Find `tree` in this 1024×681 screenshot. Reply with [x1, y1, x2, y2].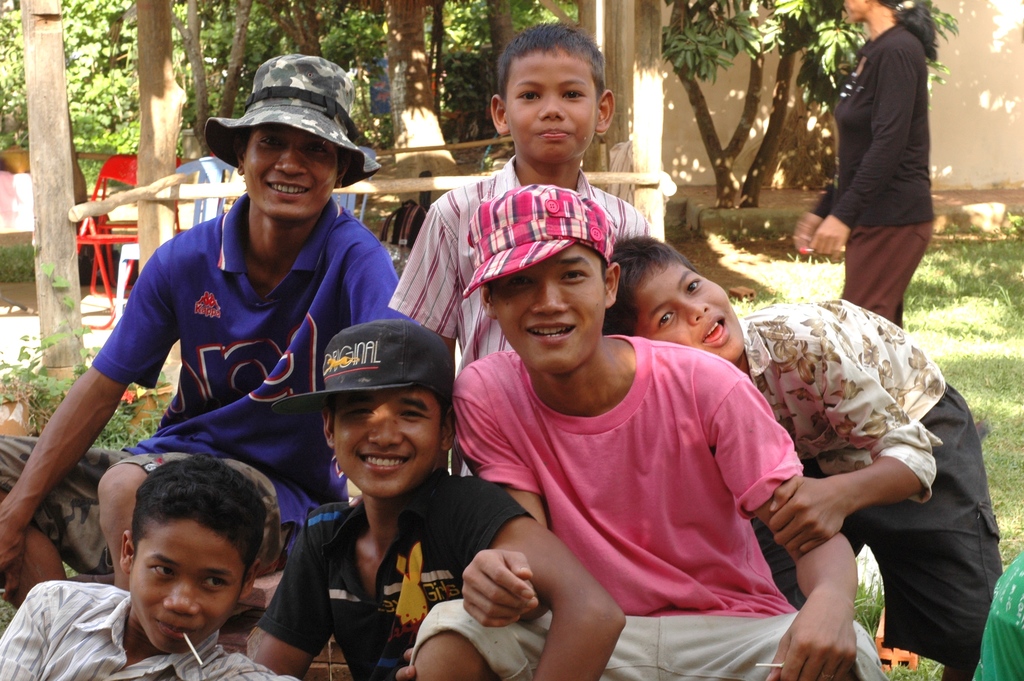
[660, 1, 962, 209].
